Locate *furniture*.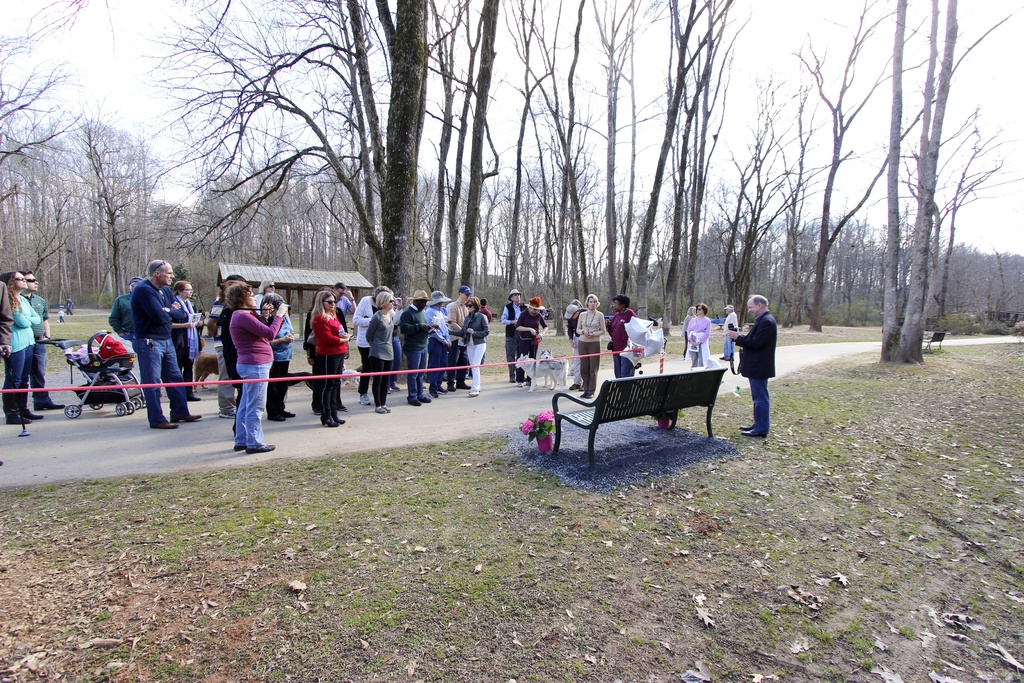
Bounding box: l=549, t=365, r=726, b=474.
